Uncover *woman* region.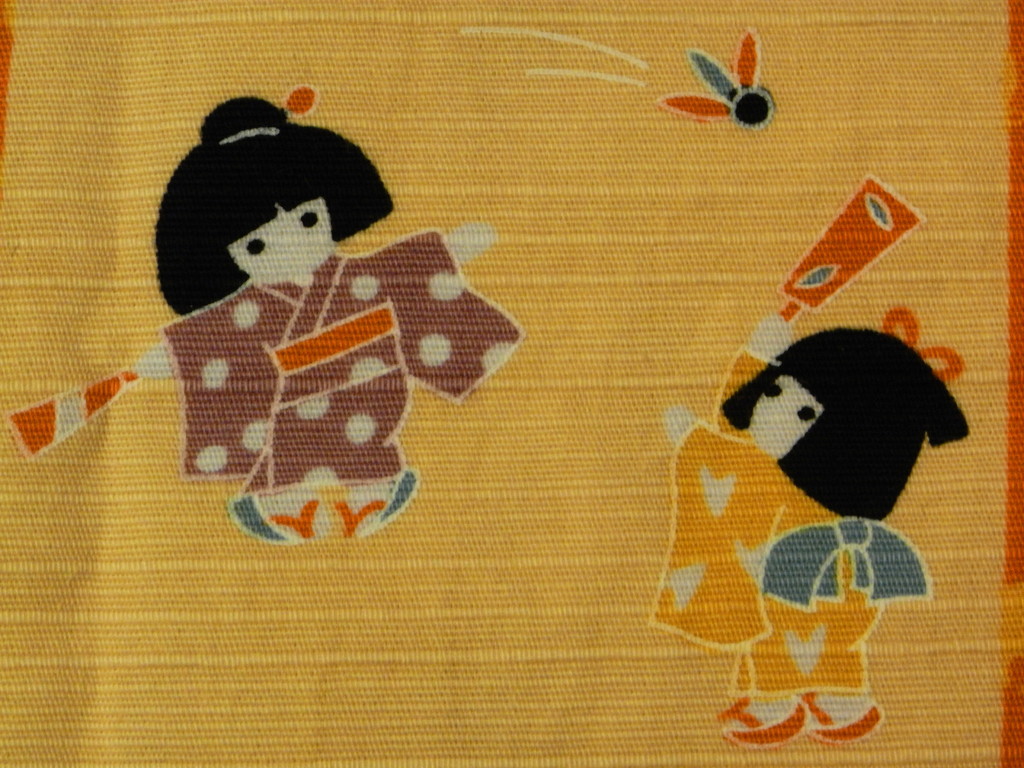
Uncovered: x1=673 y1=289 x2=968 y2=744.
